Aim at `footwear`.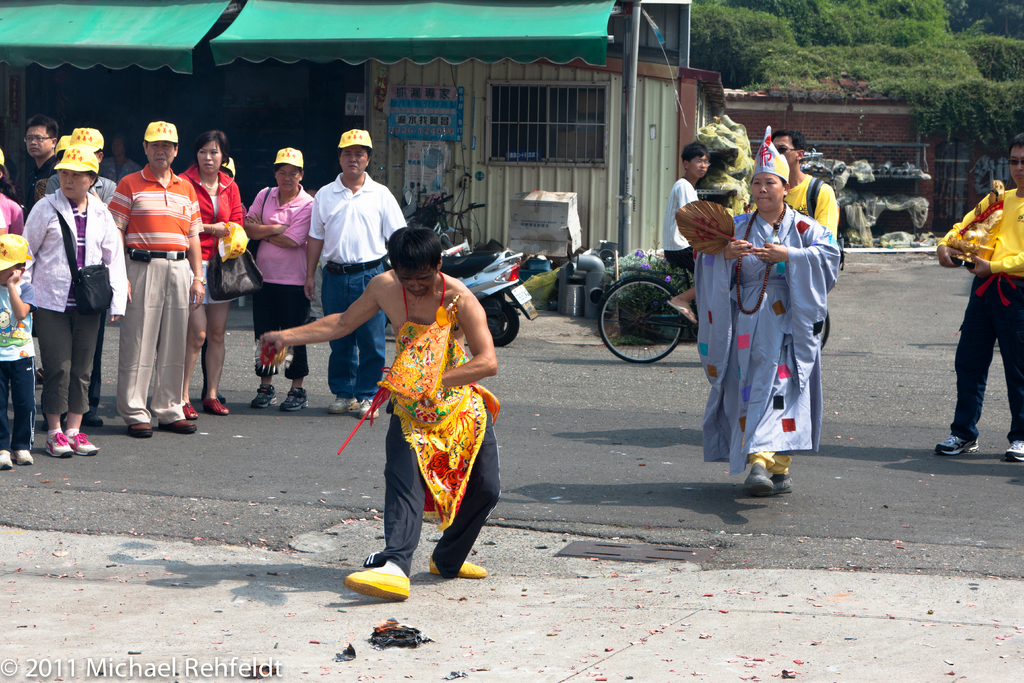
Aimed at x1=746, y1=468, x2=792, y2=497.
